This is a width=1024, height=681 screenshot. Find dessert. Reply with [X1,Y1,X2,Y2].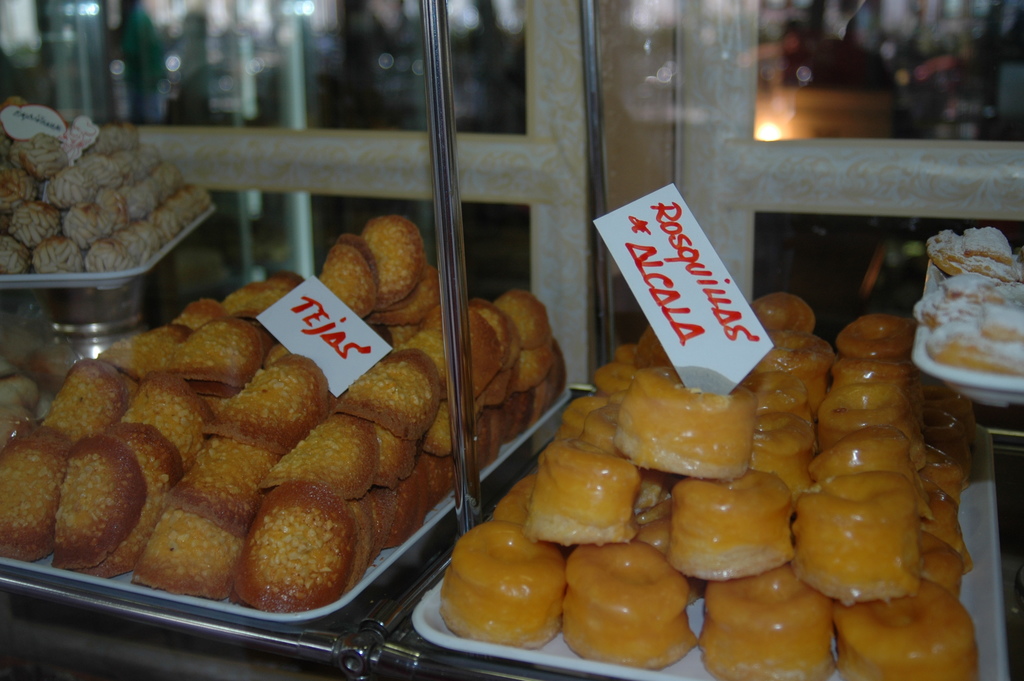
[127,373,210,456].
